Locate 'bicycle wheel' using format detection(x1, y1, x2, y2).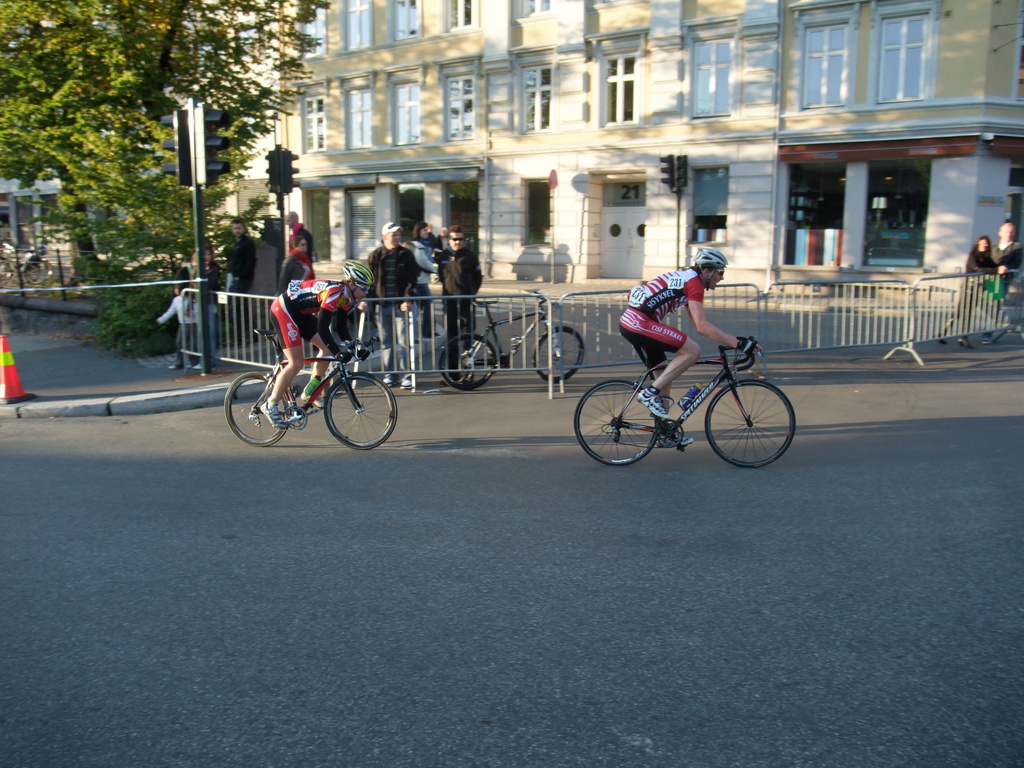
detection(220, 371, 287, 449).
